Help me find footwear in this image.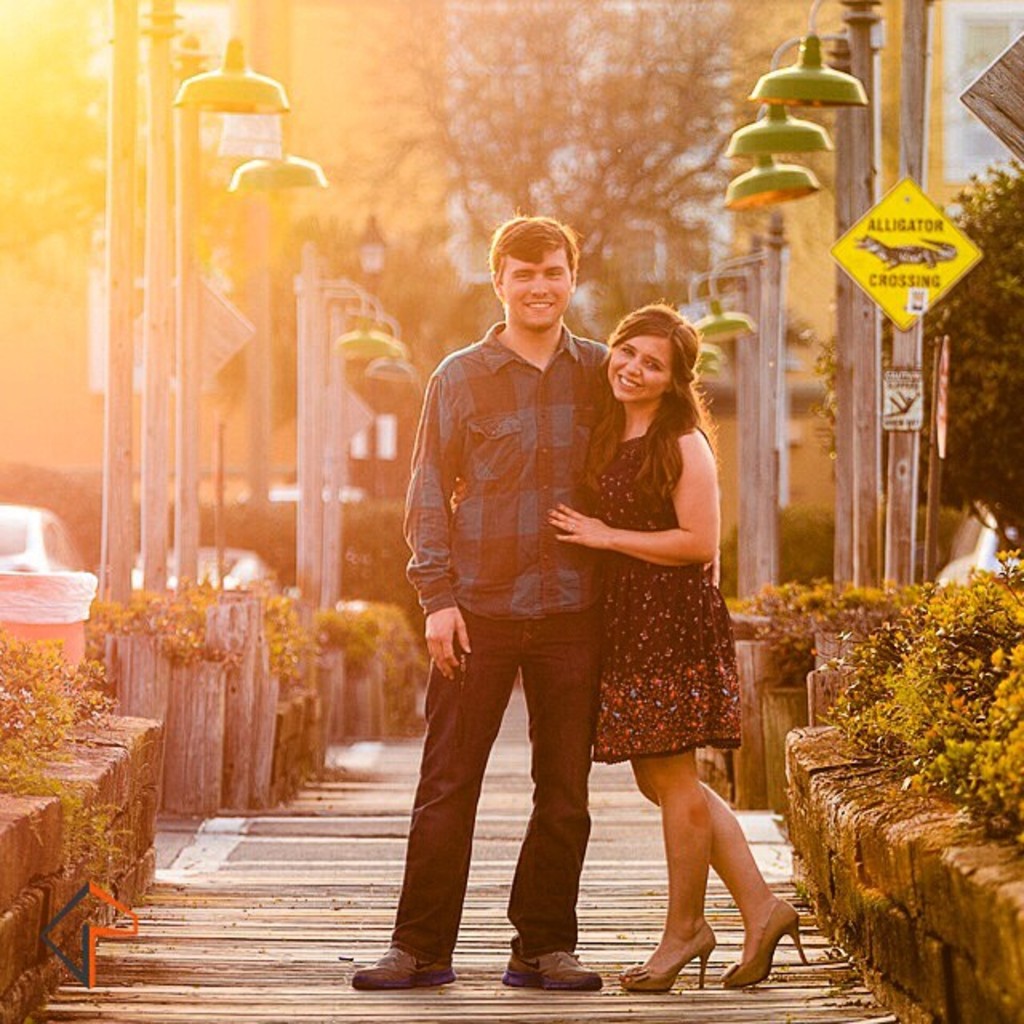
Found it: 344:942:459:990.
